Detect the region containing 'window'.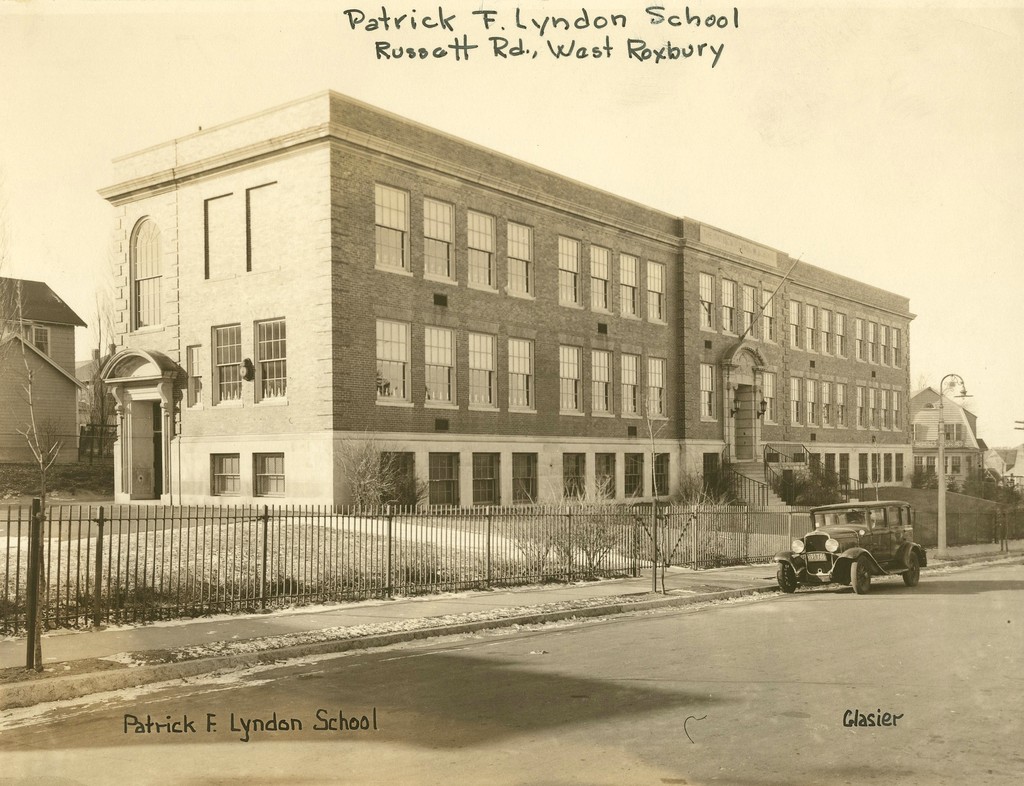
box=[649, 260, 670, 329].
